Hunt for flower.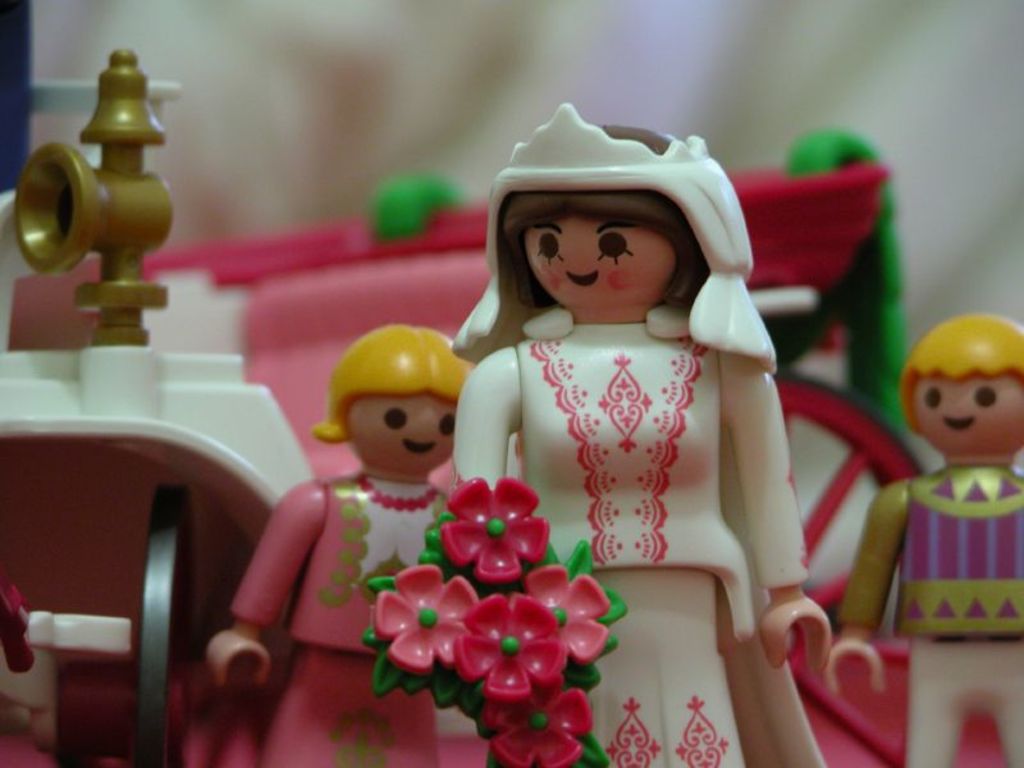
Hunted down at rect(525, 561, 613, 672).
